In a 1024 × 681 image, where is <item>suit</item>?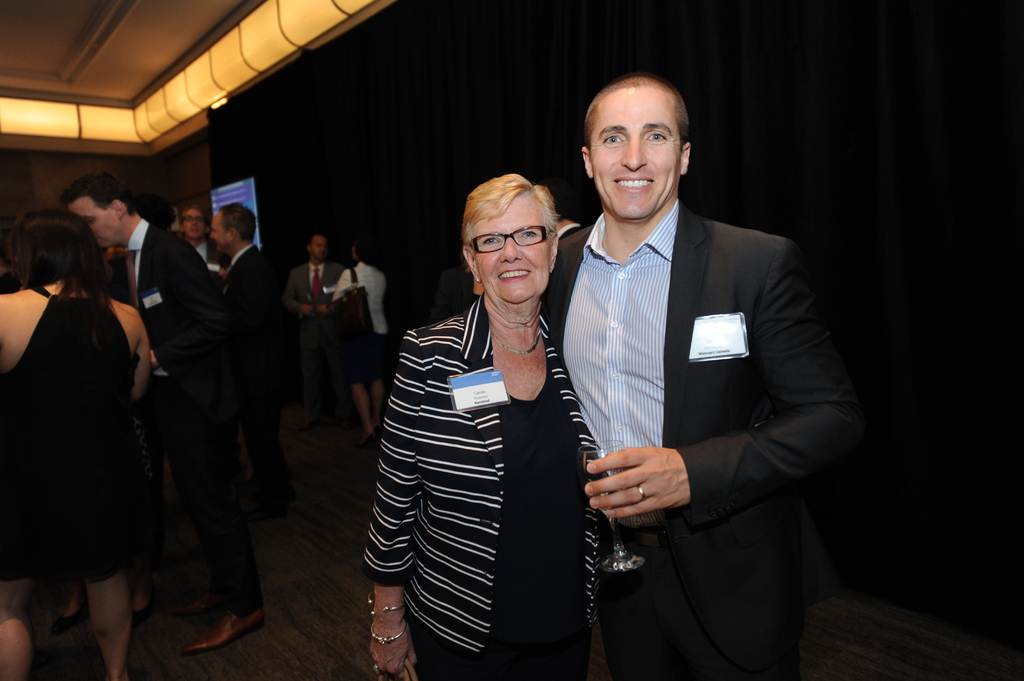
(107,220,264,612).
